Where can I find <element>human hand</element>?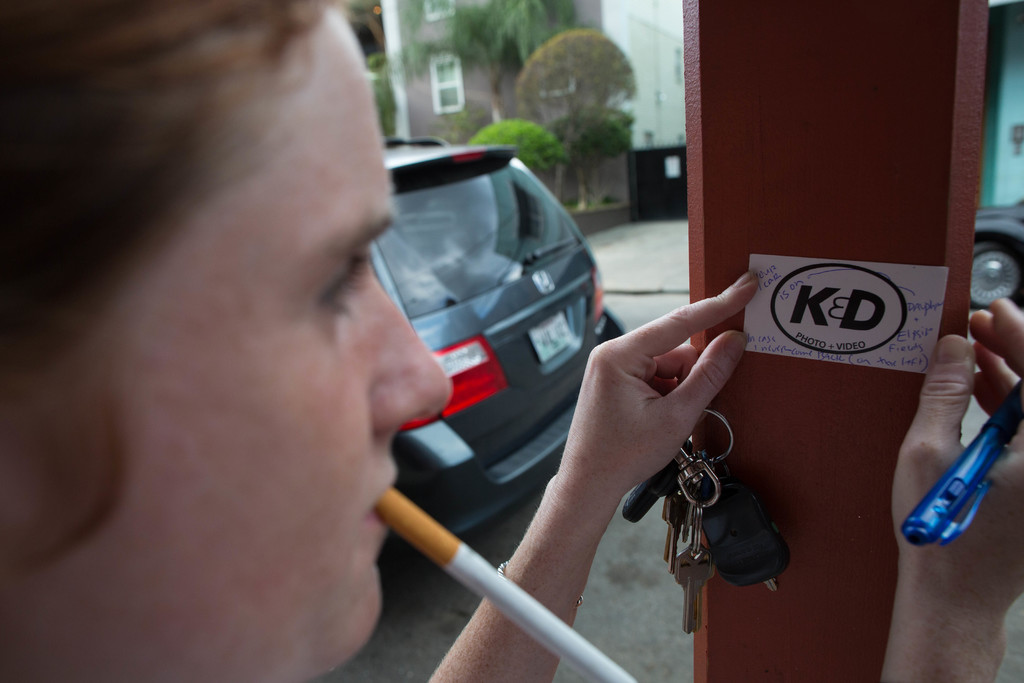
You can find it at {"left": 574, "top": 265, "right": 781, "bottom": 502}.
